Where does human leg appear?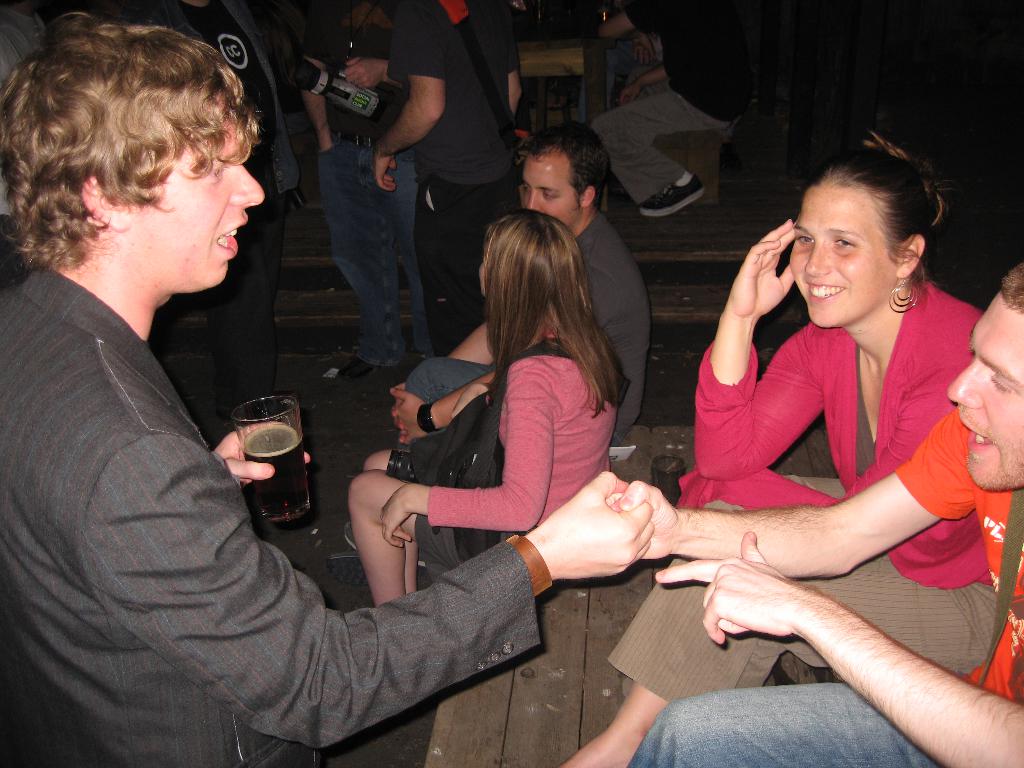
Appears at (318, 134, 374, 351).
